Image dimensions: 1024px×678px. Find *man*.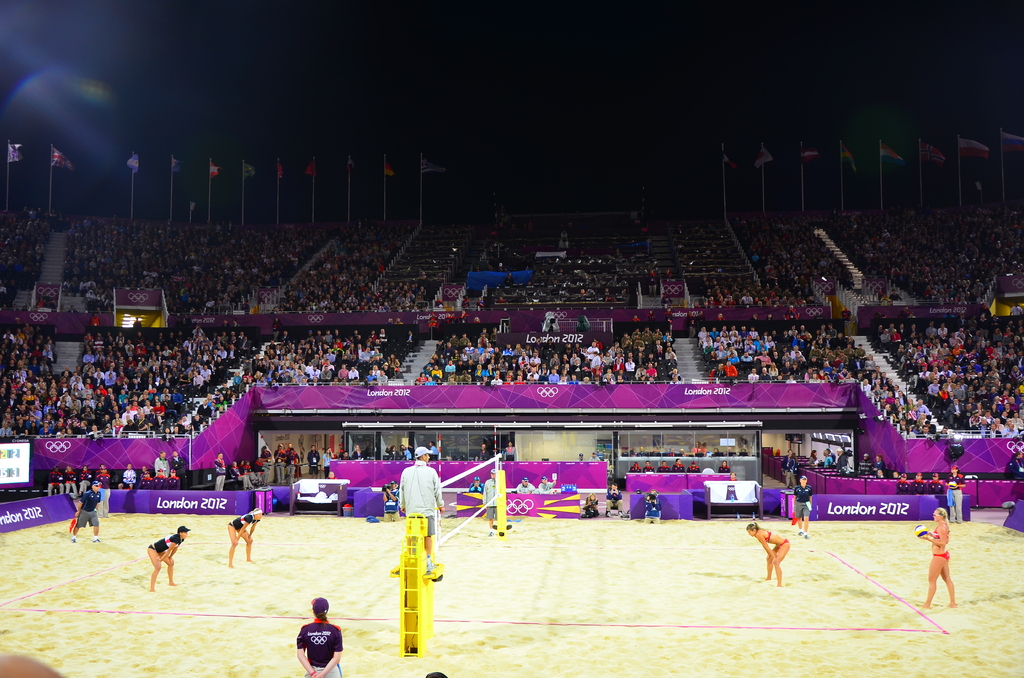
[x1=226, y1=507, x2=263, y2=566].
